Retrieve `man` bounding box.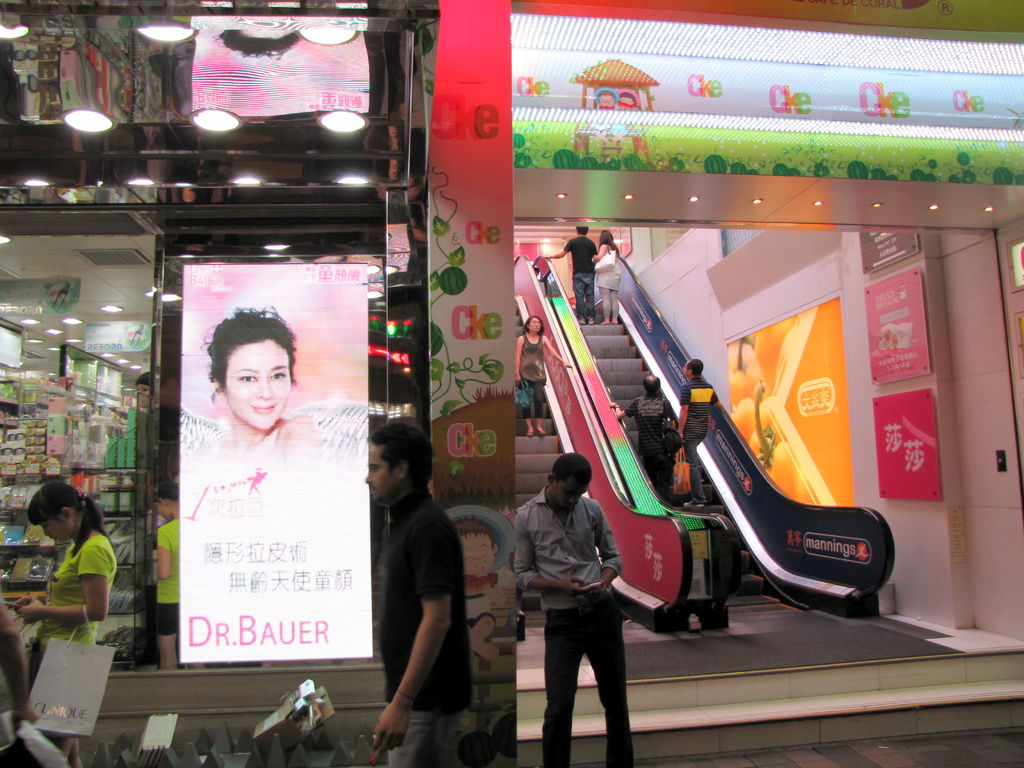
Bounding box: {"left": 513, "top": 451, "right": 635, "bottom": 767}.
